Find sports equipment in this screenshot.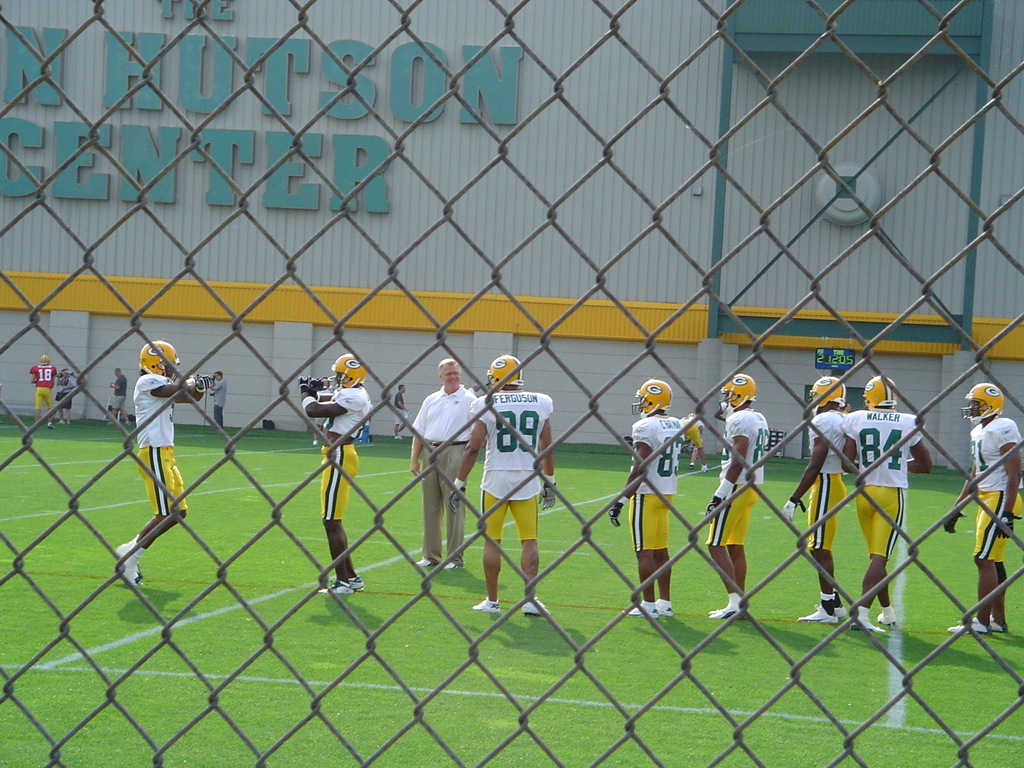
The bounding box for sports equipment is bbox=[609, 494, 627, 525].
